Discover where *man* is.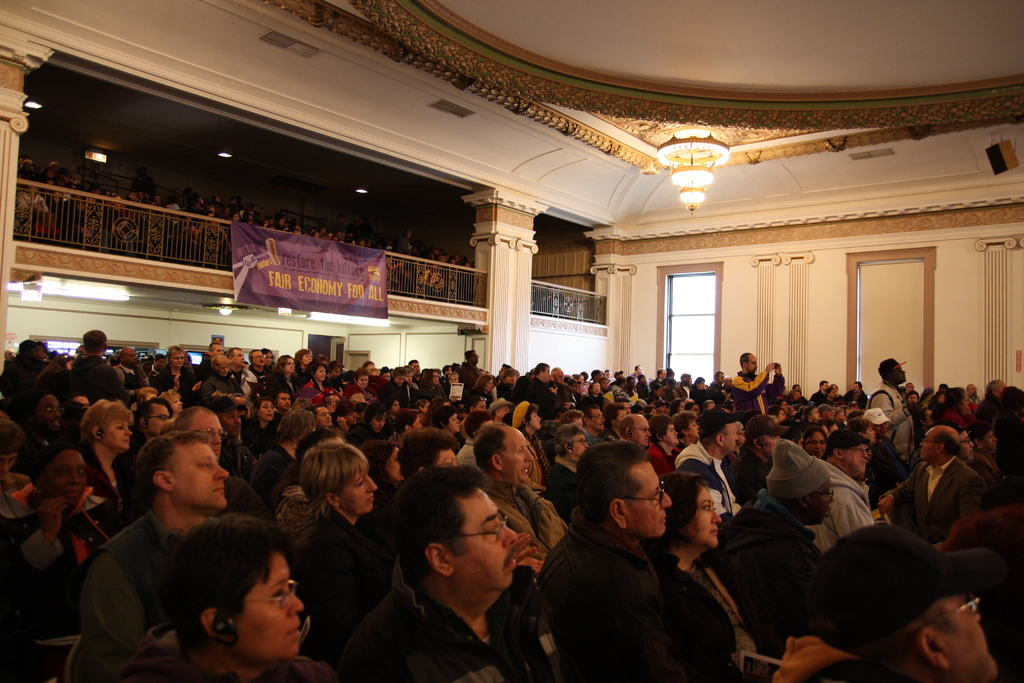
Discovered at 822 409 844 431.
